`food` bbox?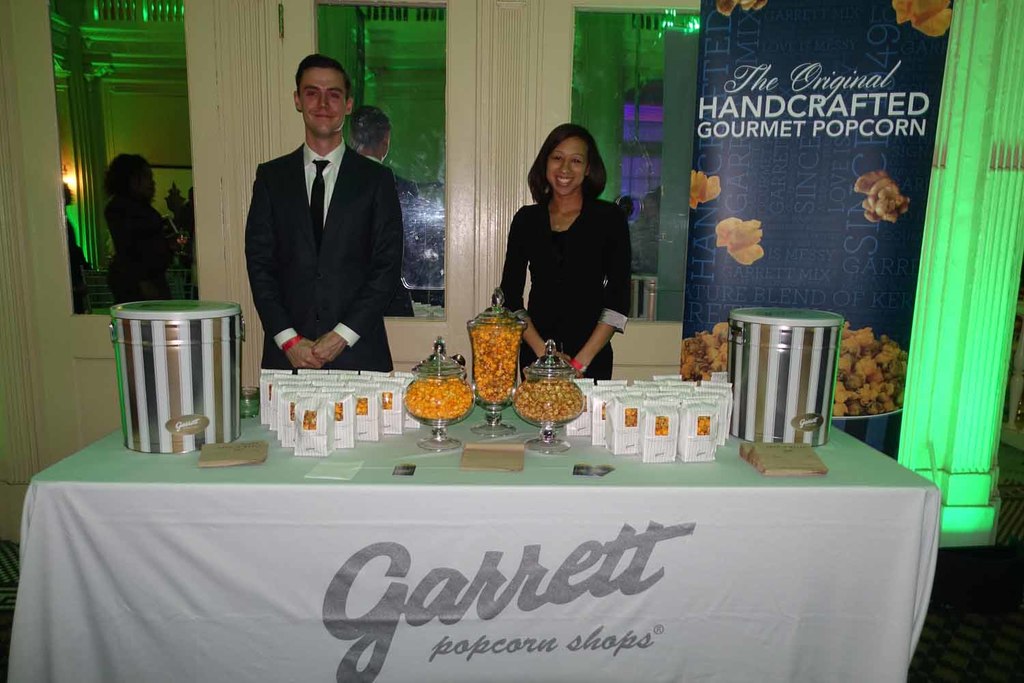
box(600, 399, 608, 420)
